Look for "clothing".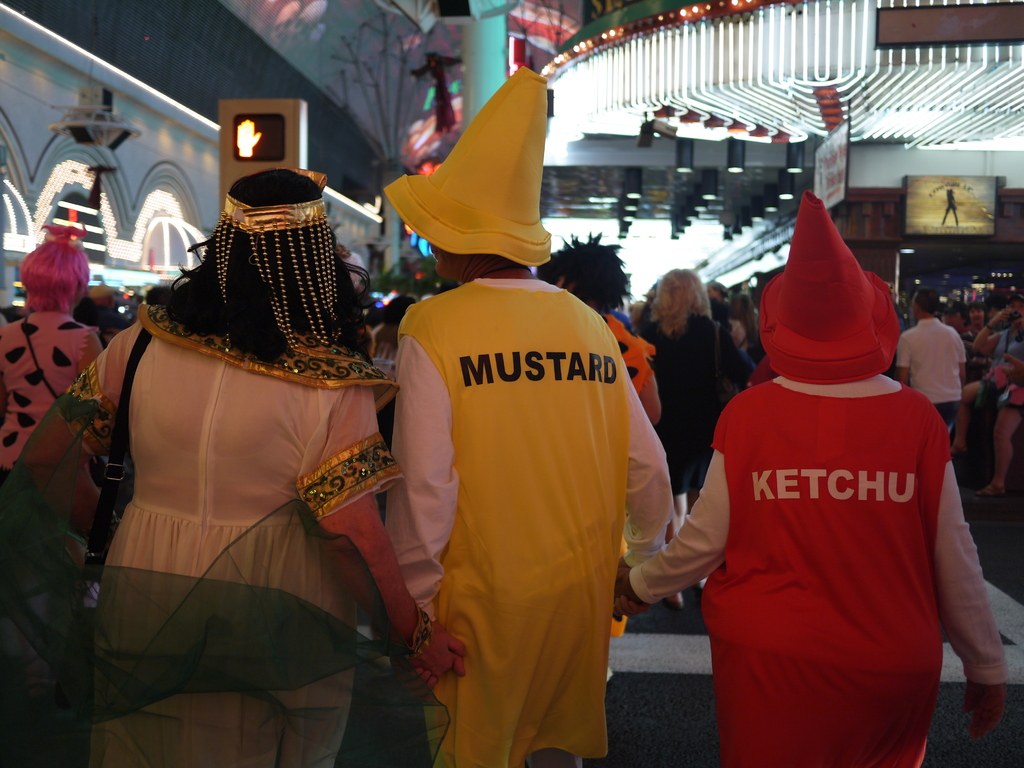
Found: [0,309,97,474].
